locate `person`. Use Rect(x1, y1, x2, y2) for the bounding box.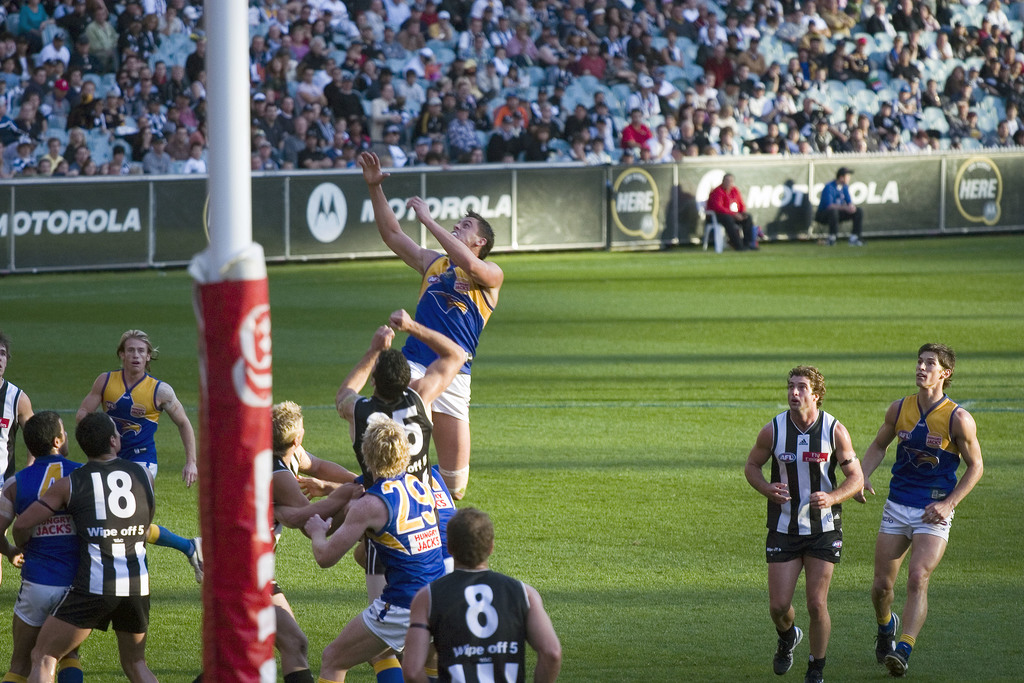
Rect(189, 400, 359, 682).
